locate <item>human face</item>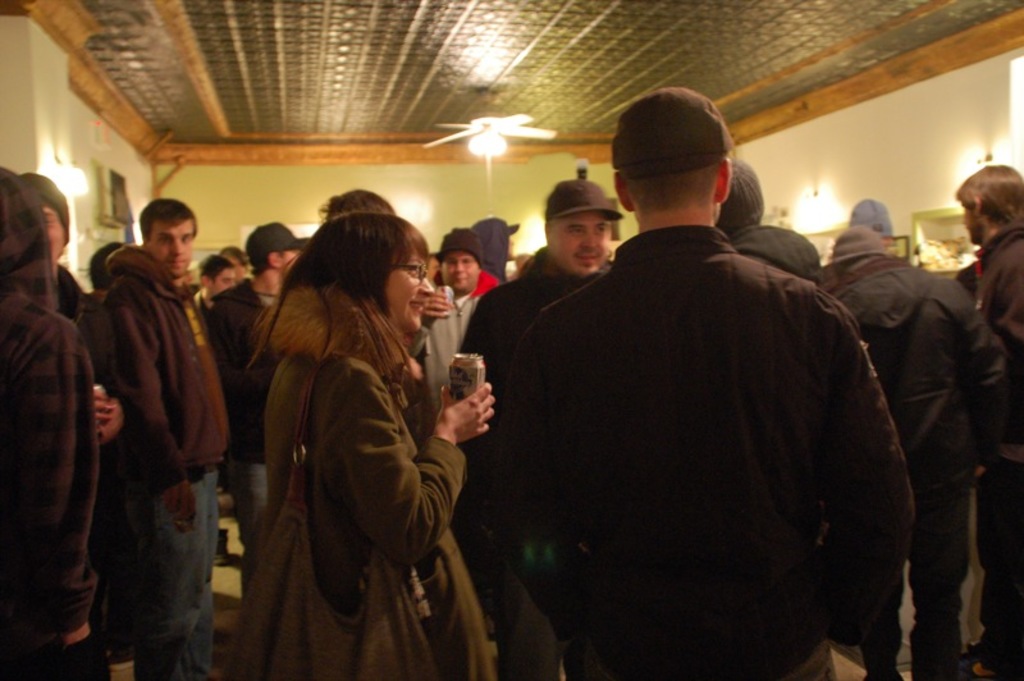
region(141, 227, 201, 273)
